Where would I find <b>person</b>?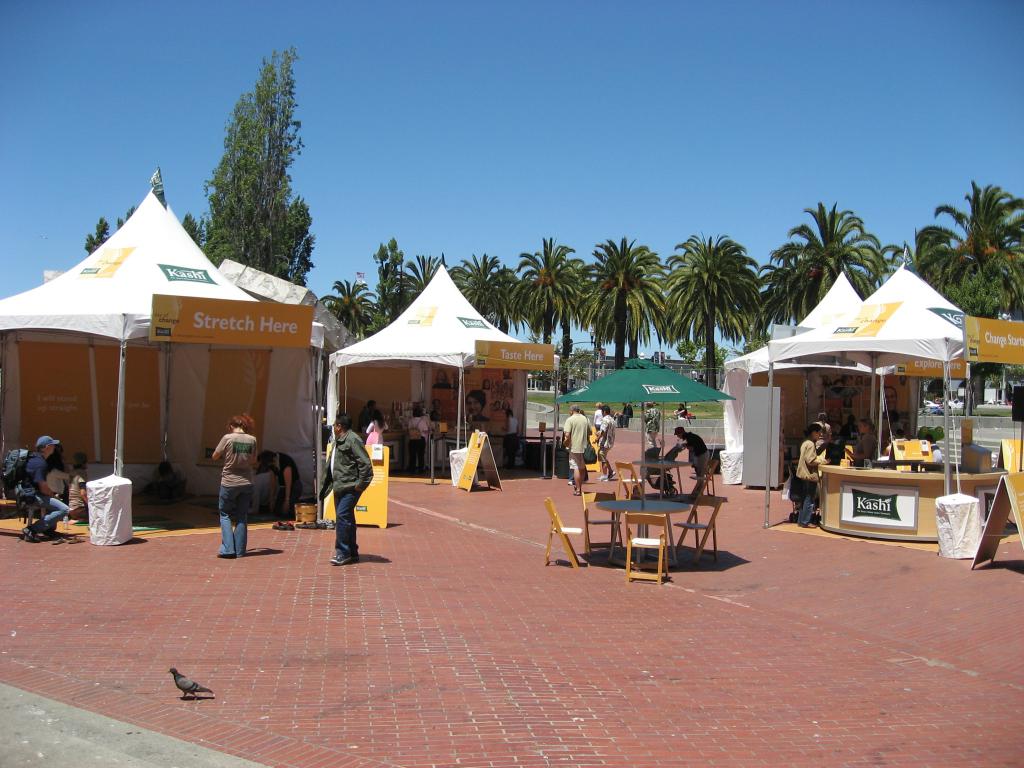
At [x1=463, y1=390, x2=489, y2=424].
